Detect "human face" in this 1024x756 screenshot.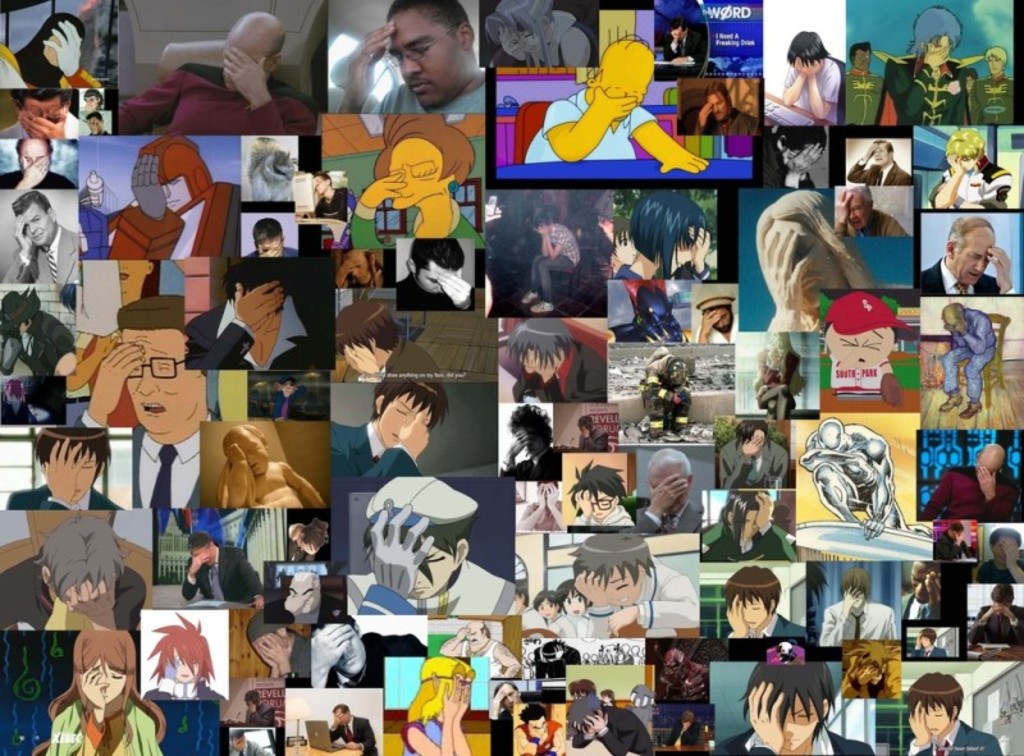
Detection: region(740, 595, 772, 629).
